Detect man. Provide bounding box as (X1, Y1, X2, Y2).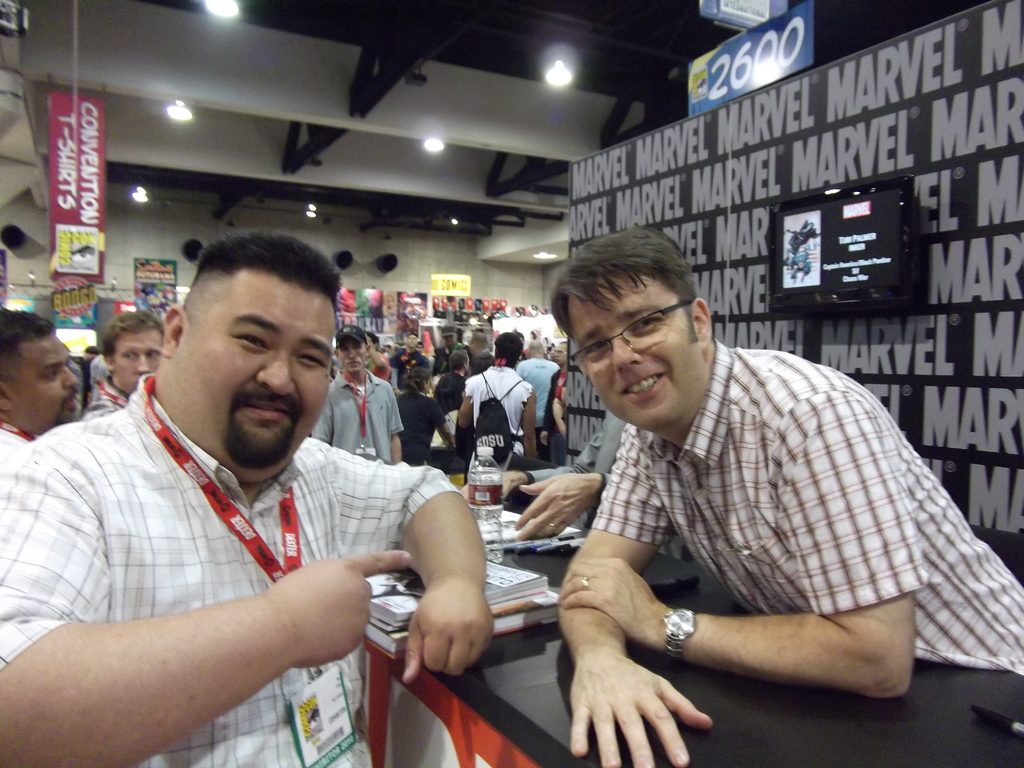
(313, 321, 403, 458).
